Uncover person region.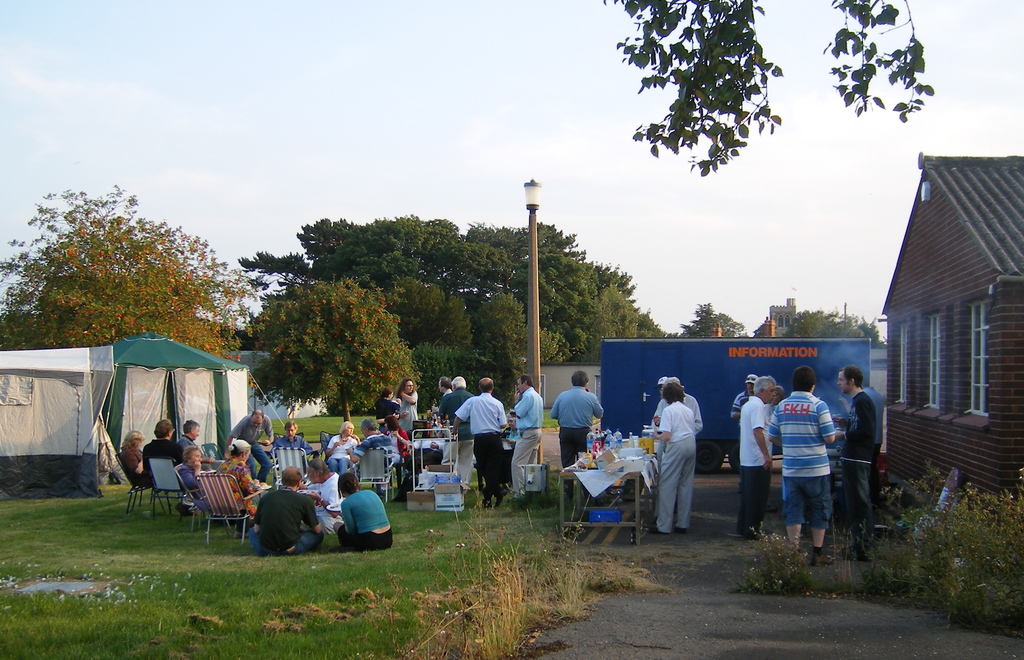
Uncovered: x1=224 y1=407 x2=279 y2=486.
